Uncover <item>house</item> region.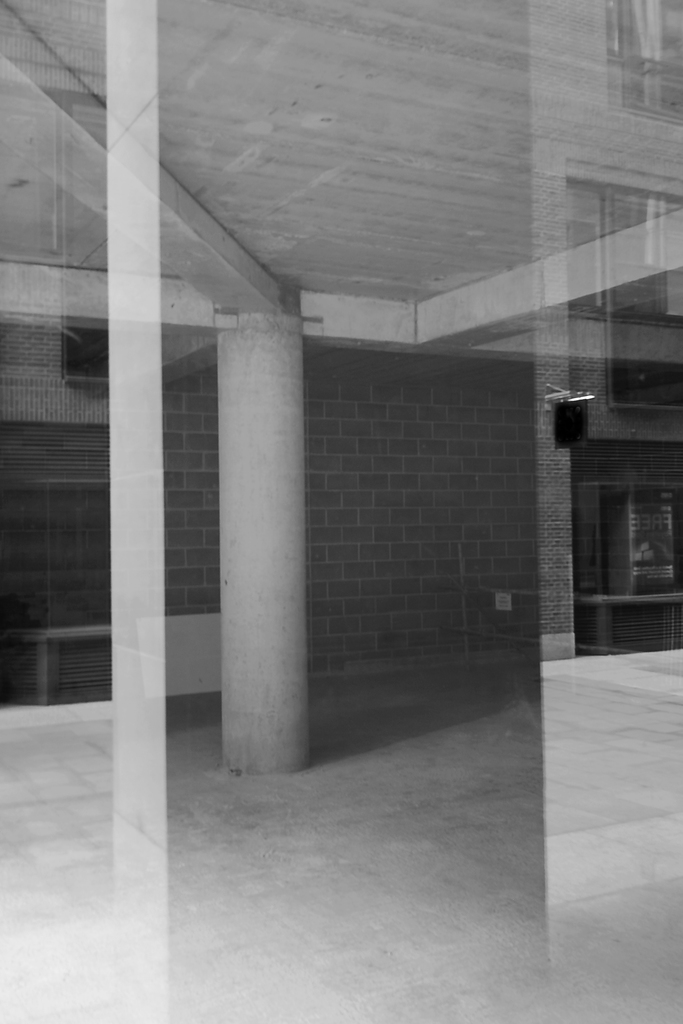
Uncovered: (0, 0, 682, 698).
